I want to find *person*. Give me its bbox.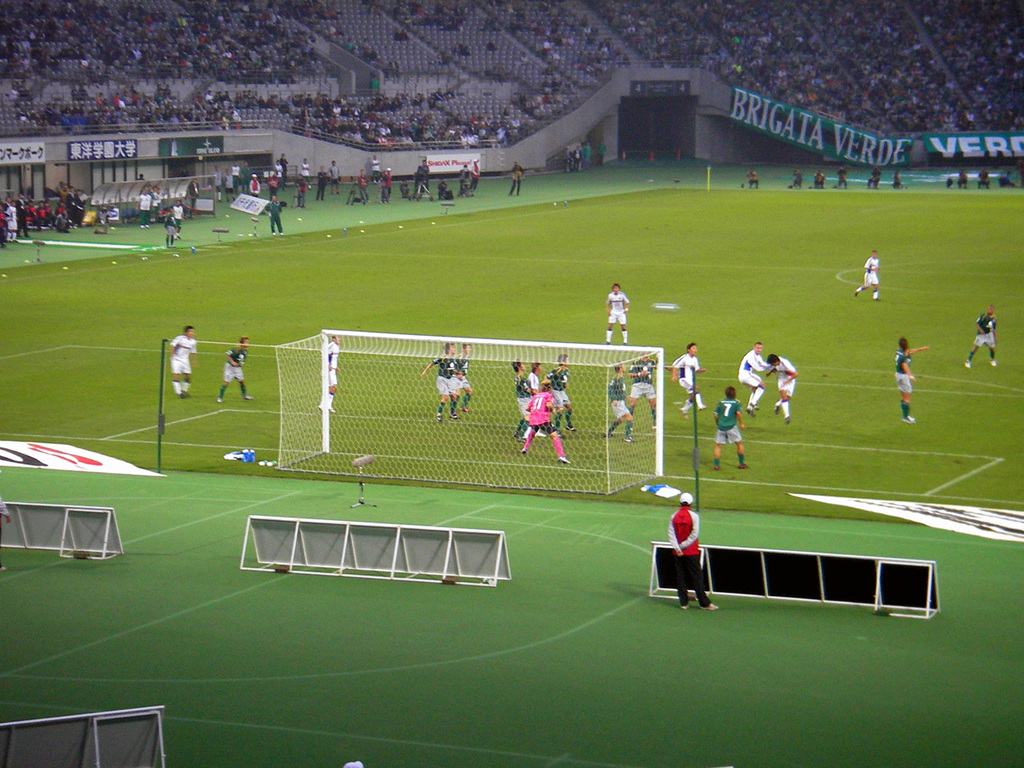
[219,340,247,402].
